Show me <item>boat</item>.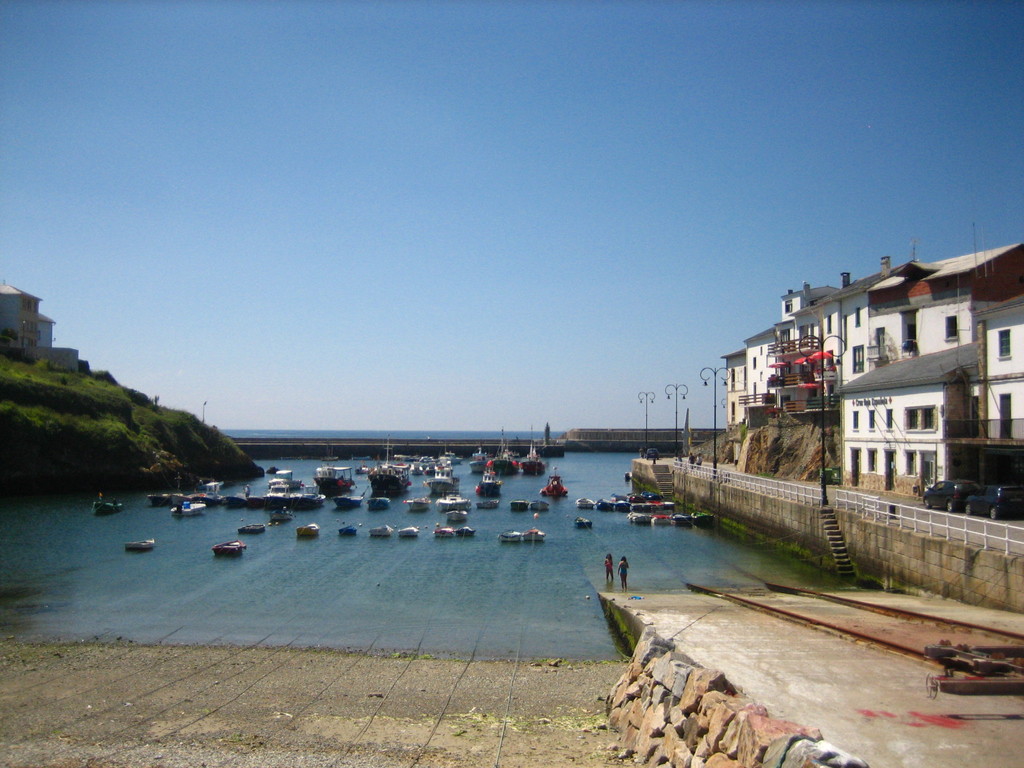
<item>boat</item> is here: {"left": 530, "top": 499, "right": 551, "bottom": 511}.
